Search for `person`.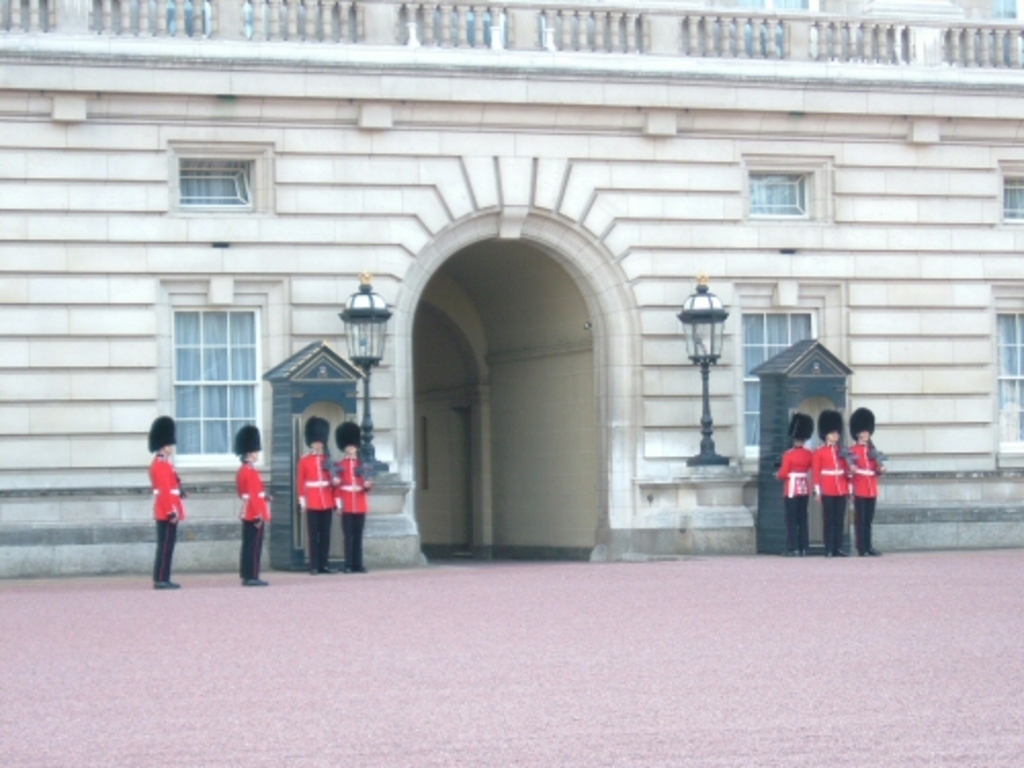
Found at [x1=813, y1=408, x2=850, y2=559].
